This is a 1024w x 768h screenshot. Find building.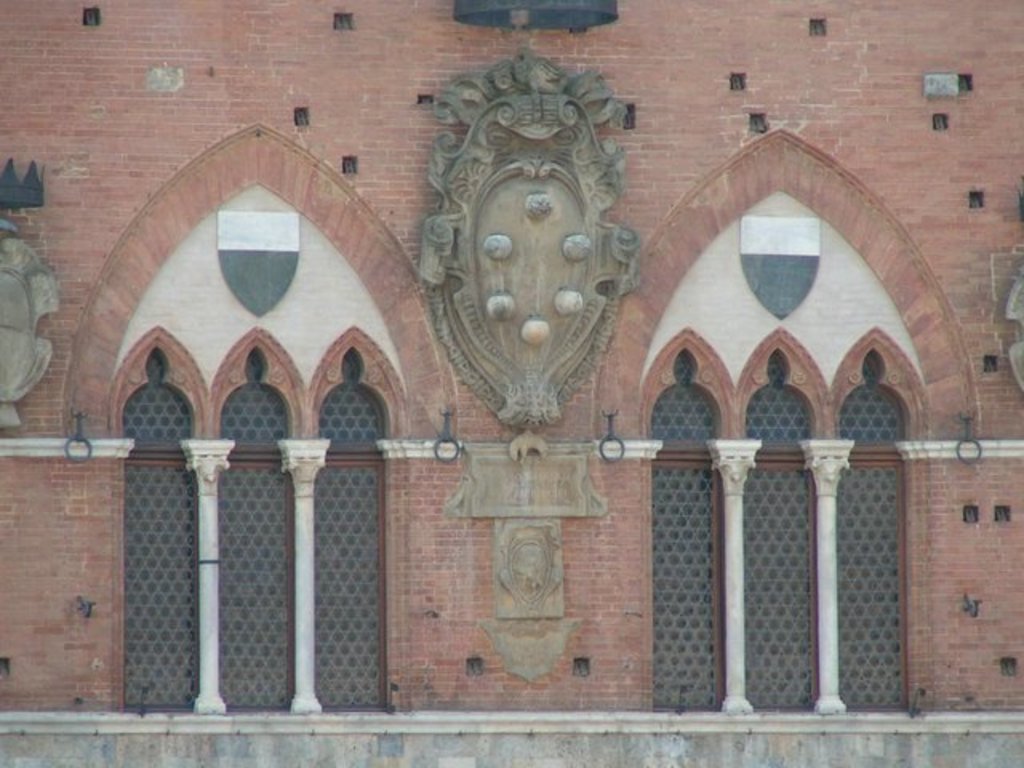
Bounding box: detection(0, 0, 1022, 766).
